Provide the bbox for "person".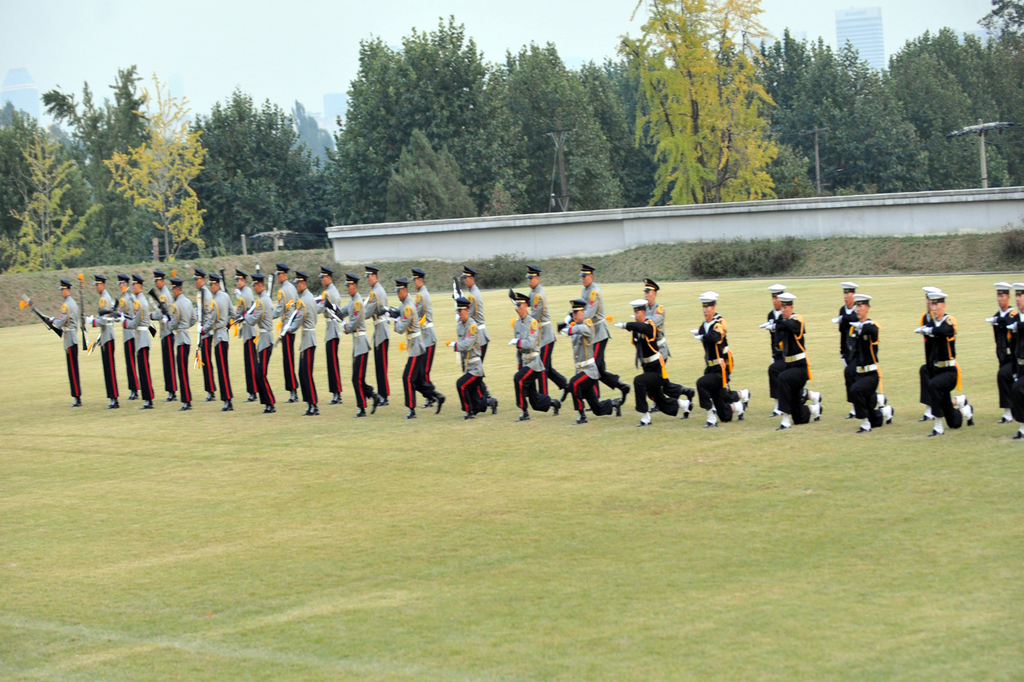
left=86, top=273, right=126, bottom=405.
